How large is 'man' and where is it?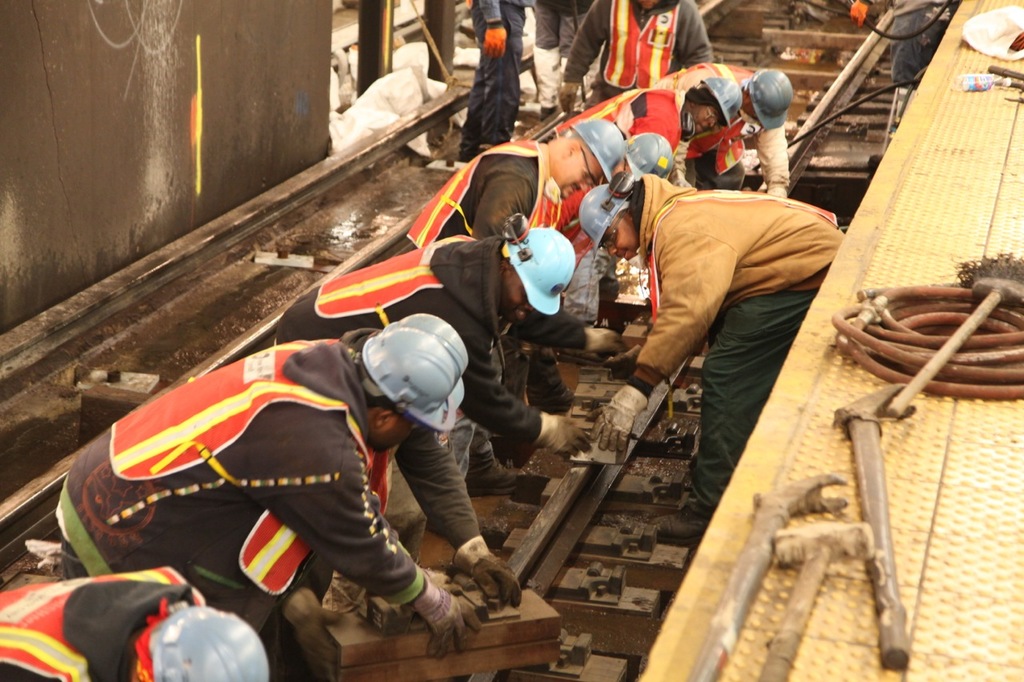
Bounding box: {"x1": 546, "y1": 0, "x2": 714, "y2": 123}.
